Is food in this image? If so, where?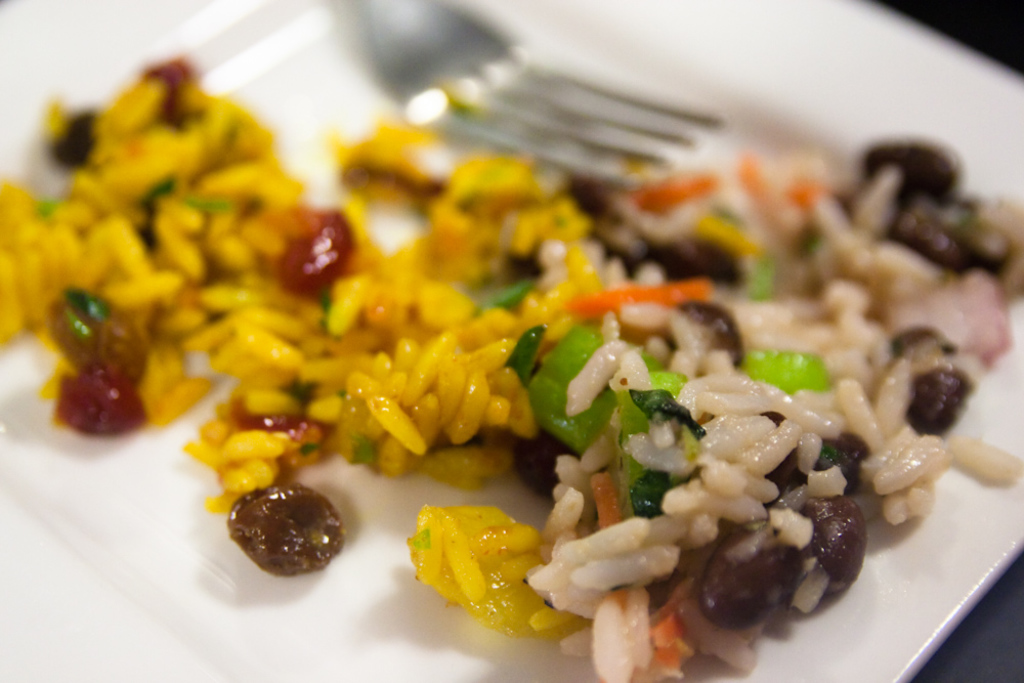
Yes, at x1=0 y1=49 x2=1023 y2=682.
